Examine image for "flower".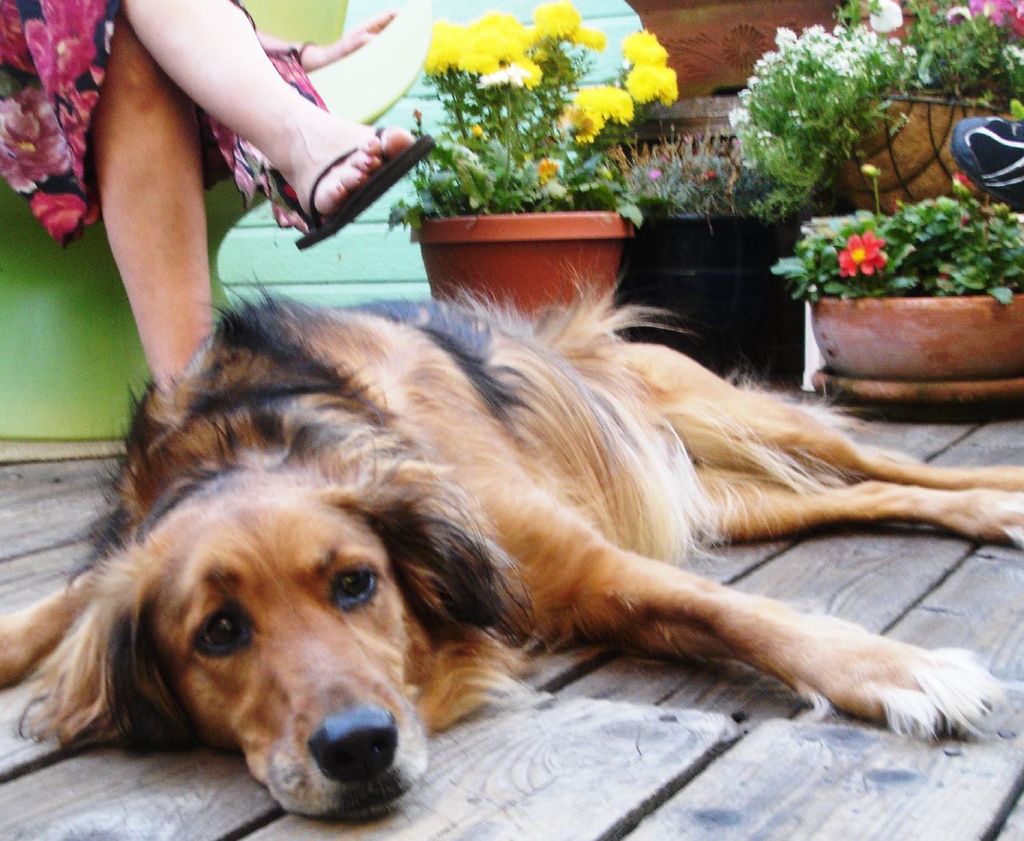
Examination result: [left=574, top=100, right=596, bottom=141].
